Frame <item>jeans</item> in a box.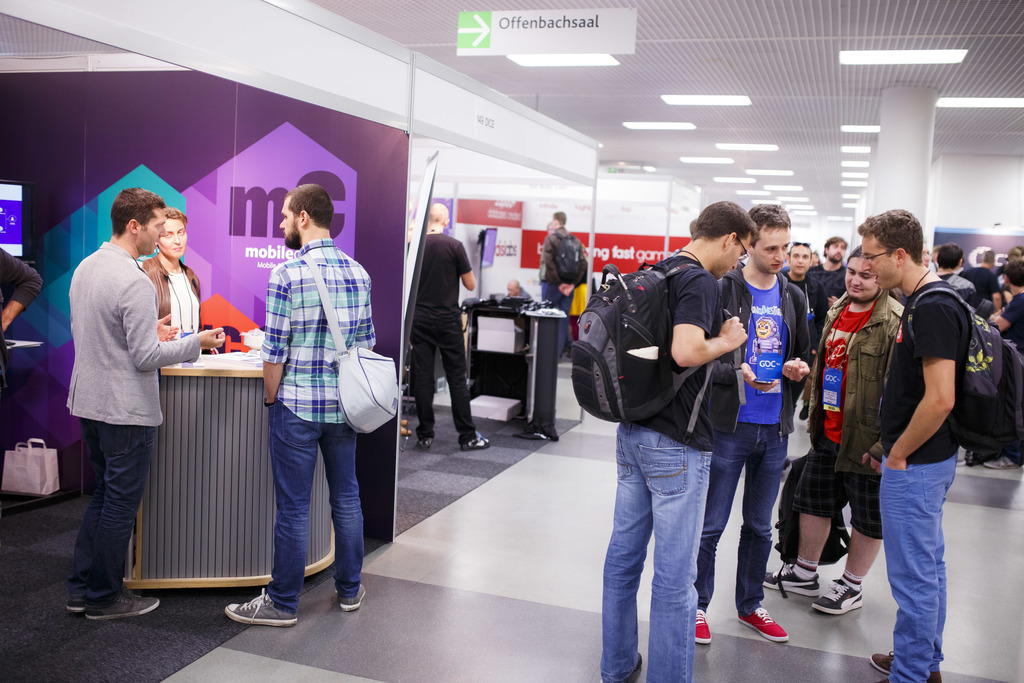
detection(707, 425, 789, 613).
